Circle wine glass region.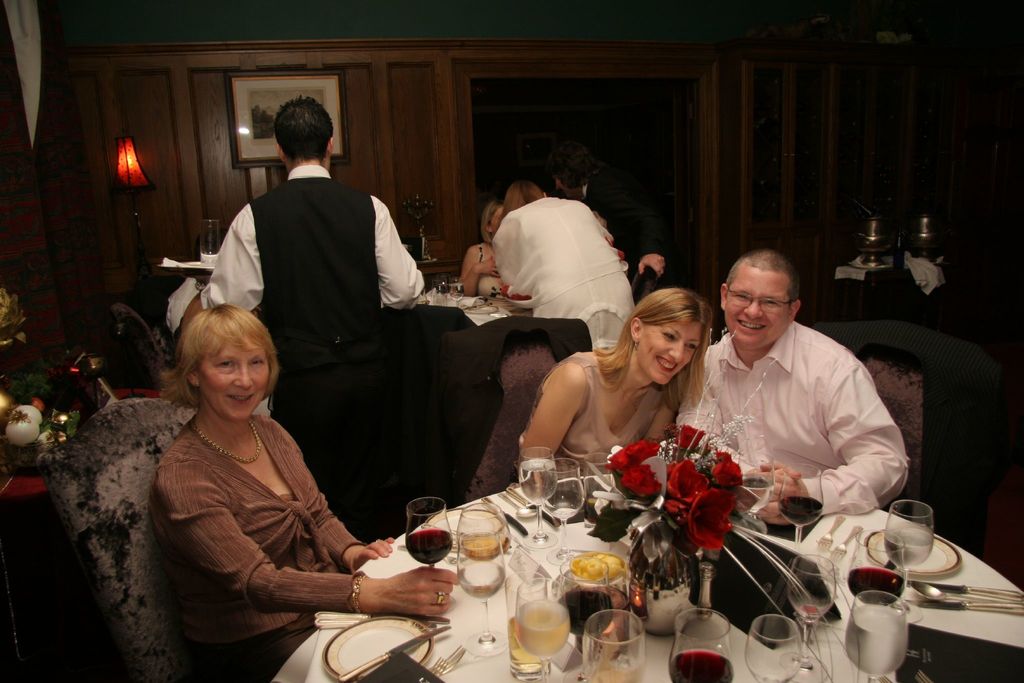
Region: l=578, t=608, r=646, b=682.
